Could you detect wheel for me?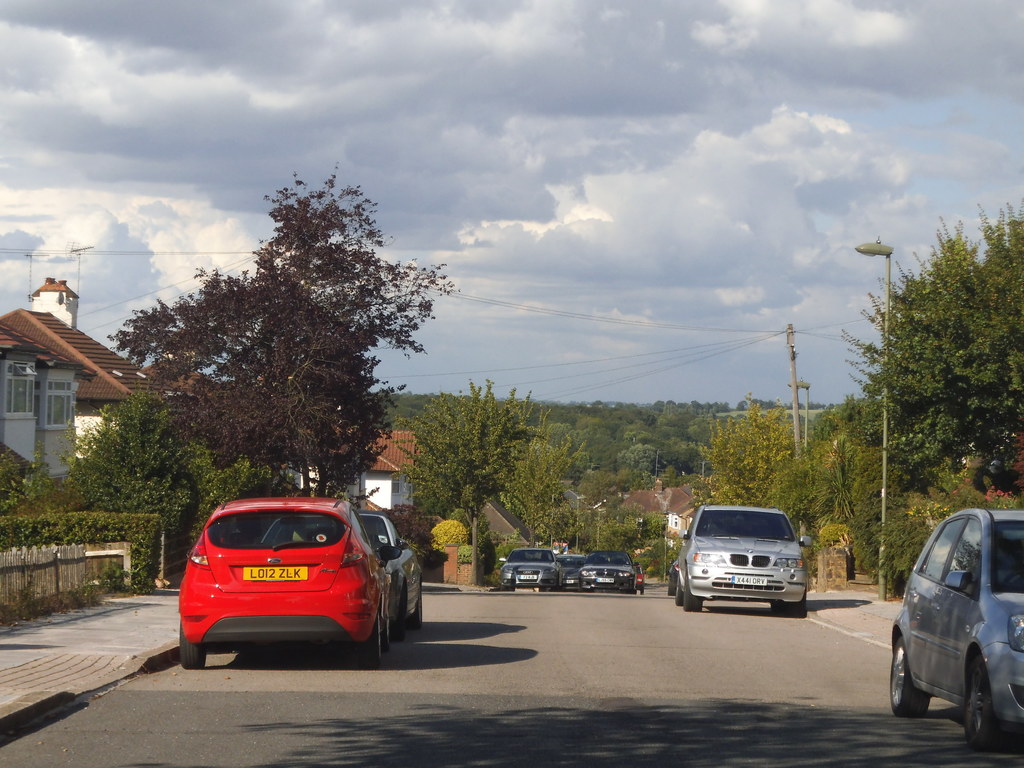
Detection result: 790/600/814/612.
